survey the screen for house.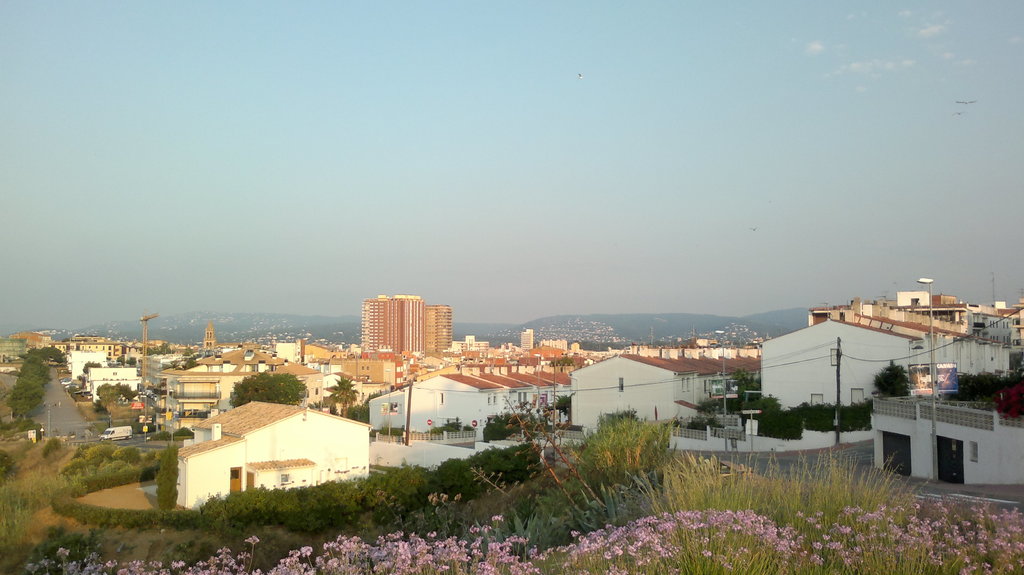
Survey found: bbox=(874, 397, 1022, 482).
